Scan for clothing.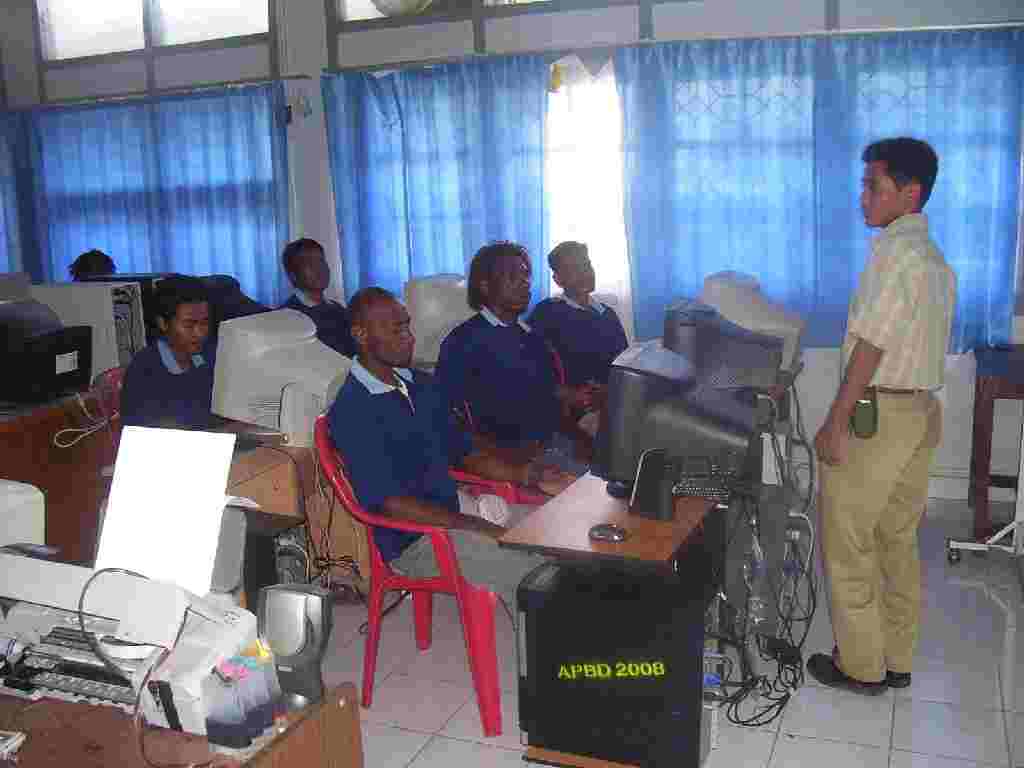
Scan result: bbox=(329, 354, 484, 559).
